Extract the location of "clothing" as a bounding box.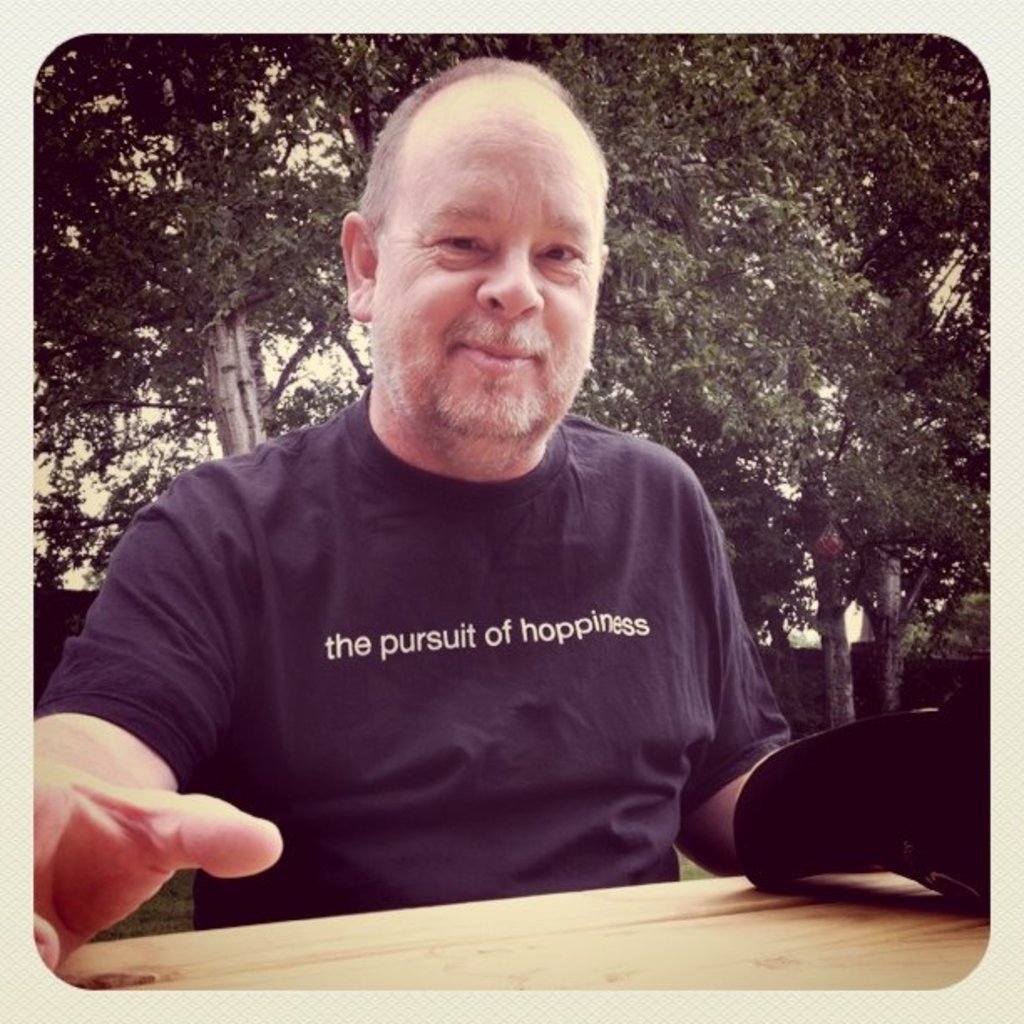
x1=59, y1=350, x2=815, y2=934.
